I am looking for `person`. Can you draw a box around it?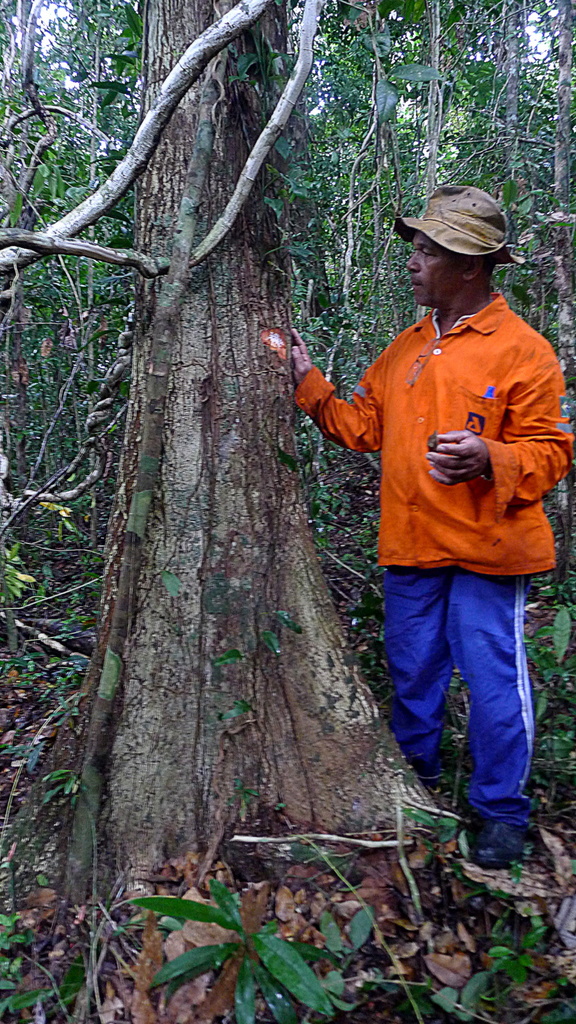
Sure, the bounding box is <box>264,180,572,876</box>.
